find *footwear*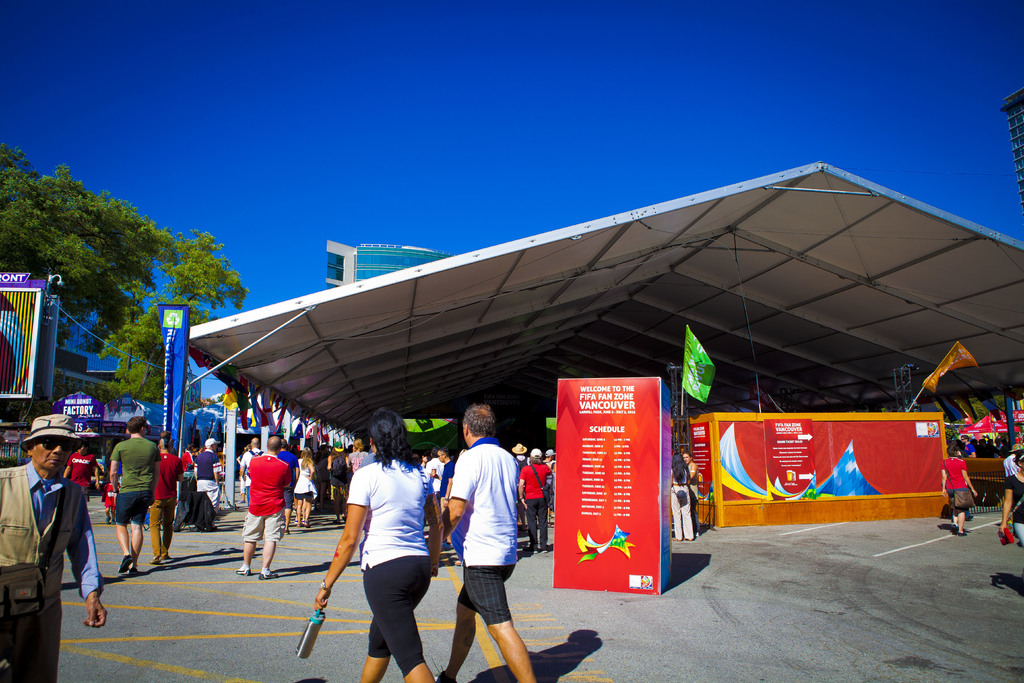
235/566/250/577
